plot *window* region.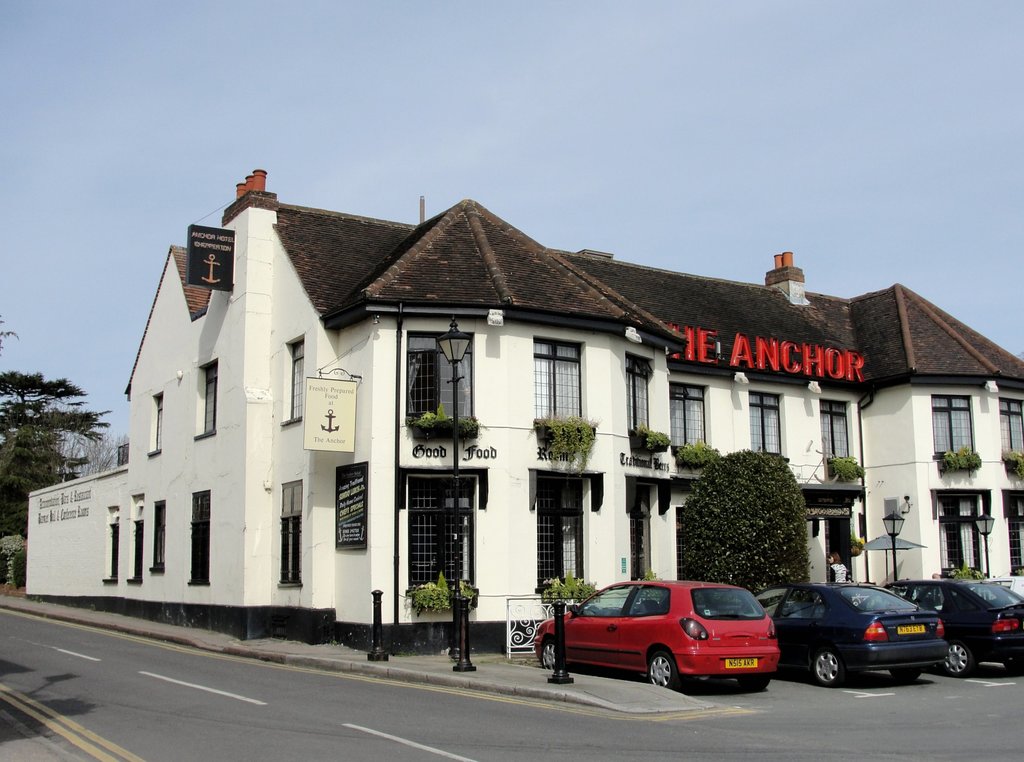
Plotted at locate(1002, 489, 1023, 573).
